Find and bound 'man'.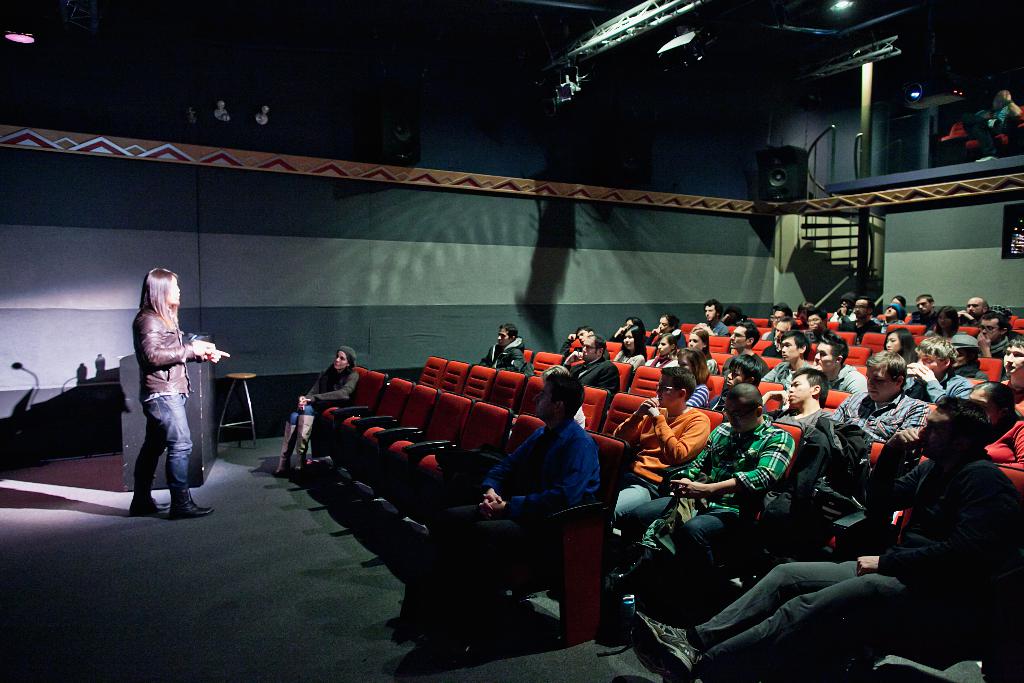
Bound: (633, 397, 1023, 682).
